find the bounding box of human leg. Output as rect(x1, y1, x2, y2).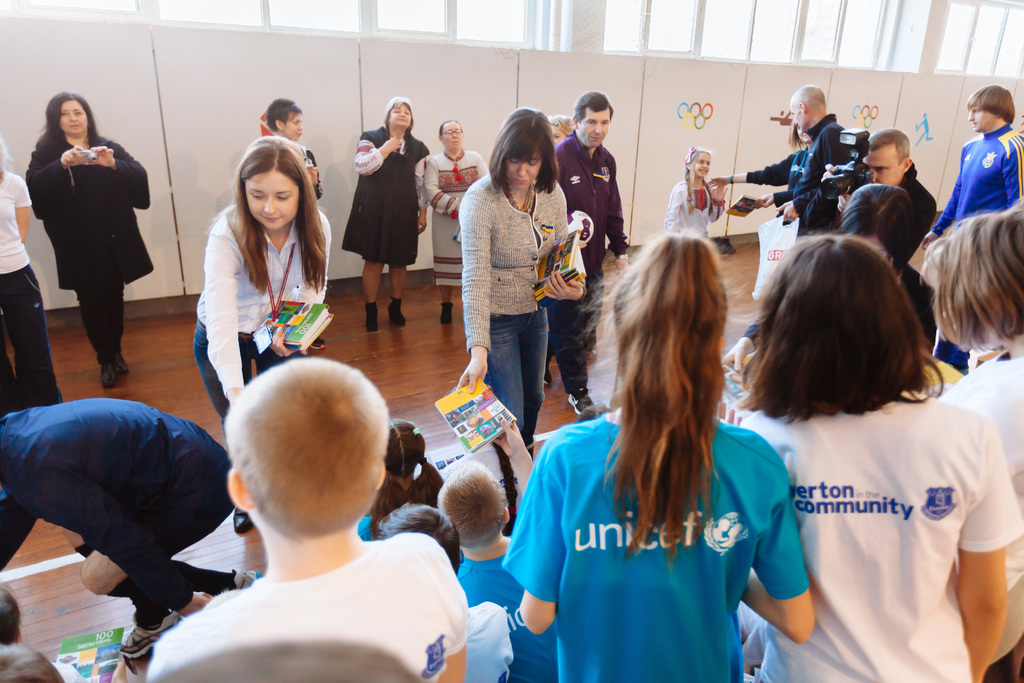
rect(166, 544, 244, 595).
